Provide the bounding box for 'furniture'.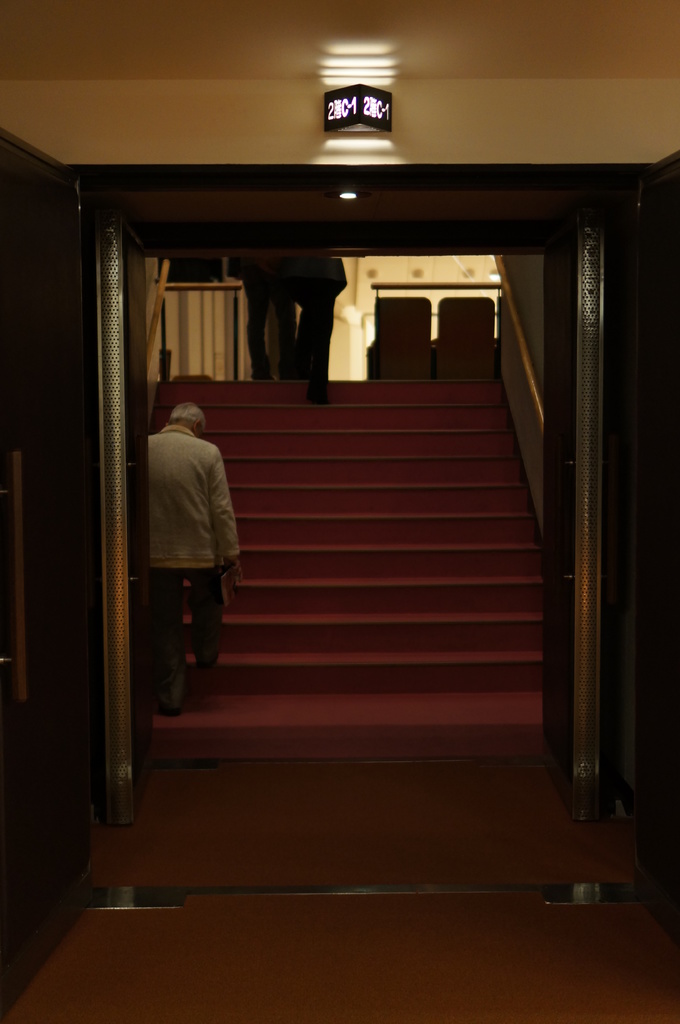
366, 296, 431, 378.
